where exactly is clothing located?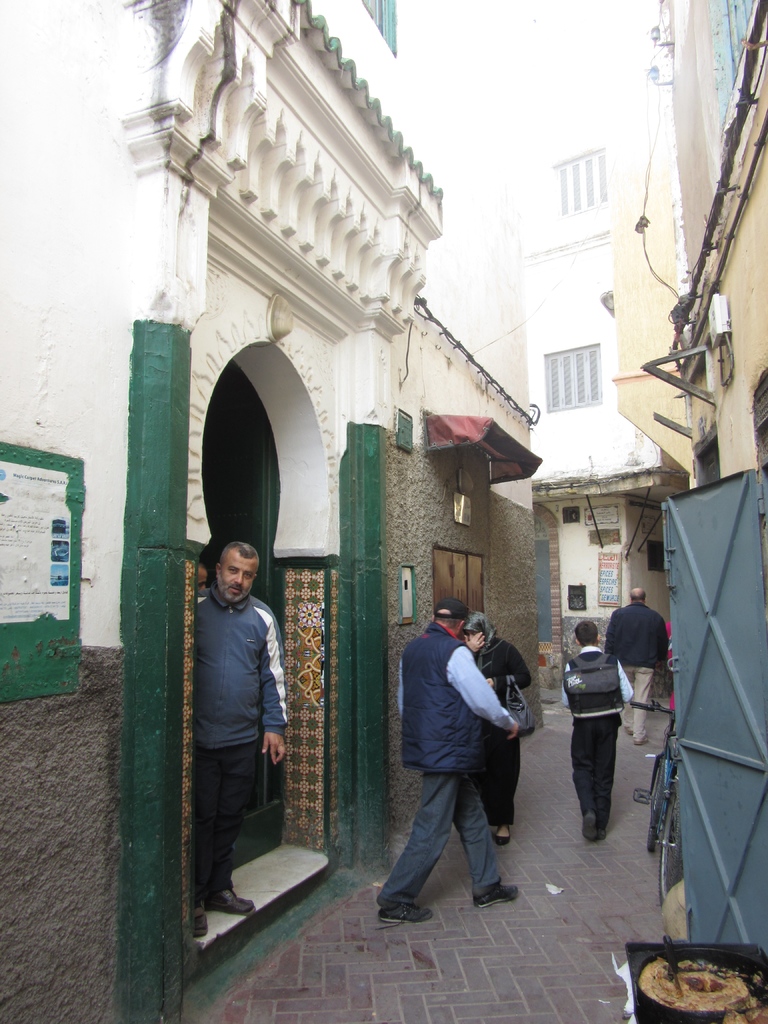
Its bounding box is 556, 634, 637, 848.
